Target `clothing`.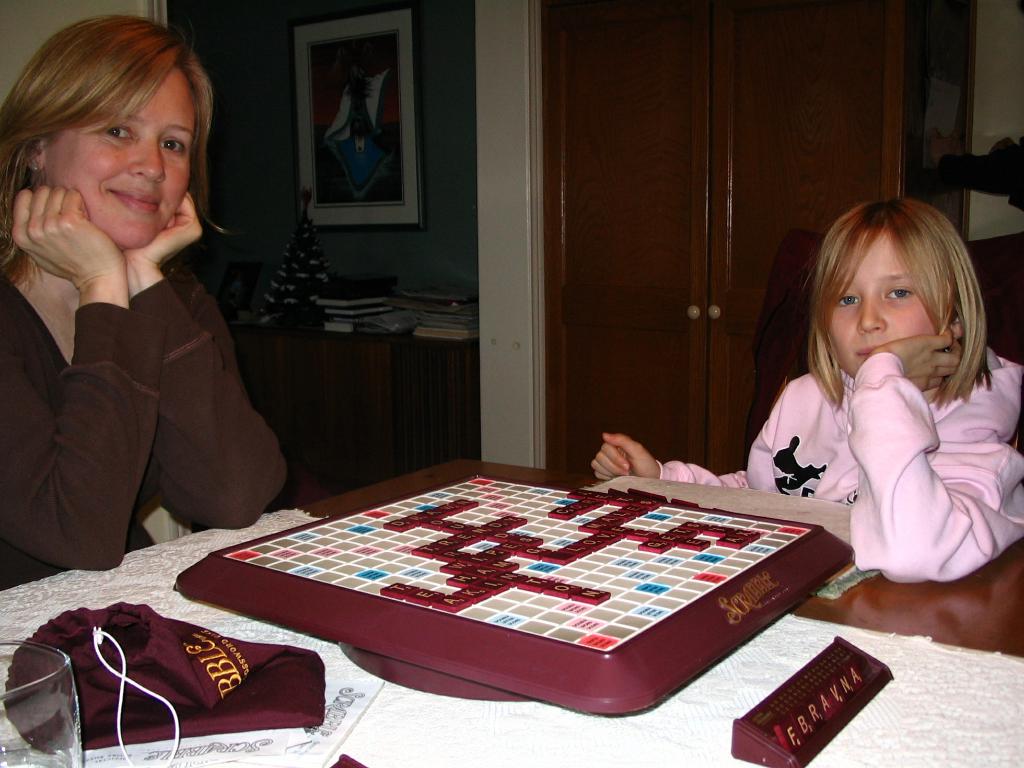
Target region: locate(13, 141, 287, 601).
